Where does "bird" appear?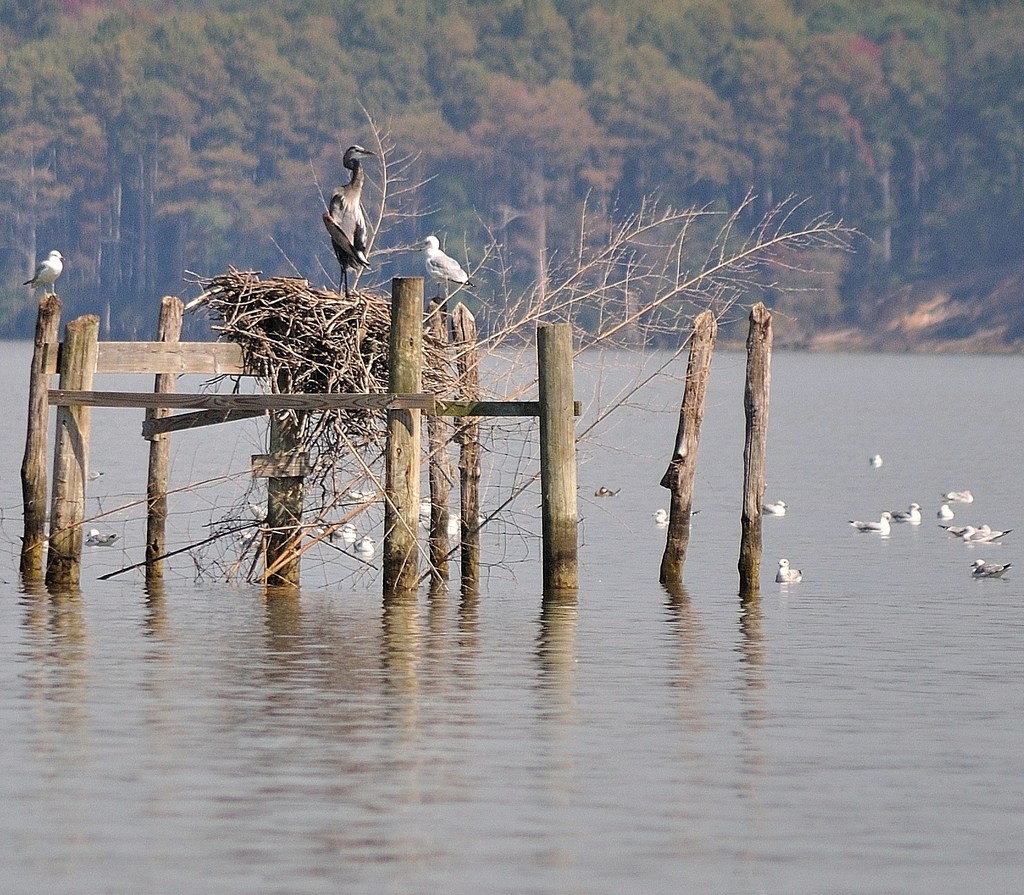
Appears at detection(426, 512, 479, 531).
